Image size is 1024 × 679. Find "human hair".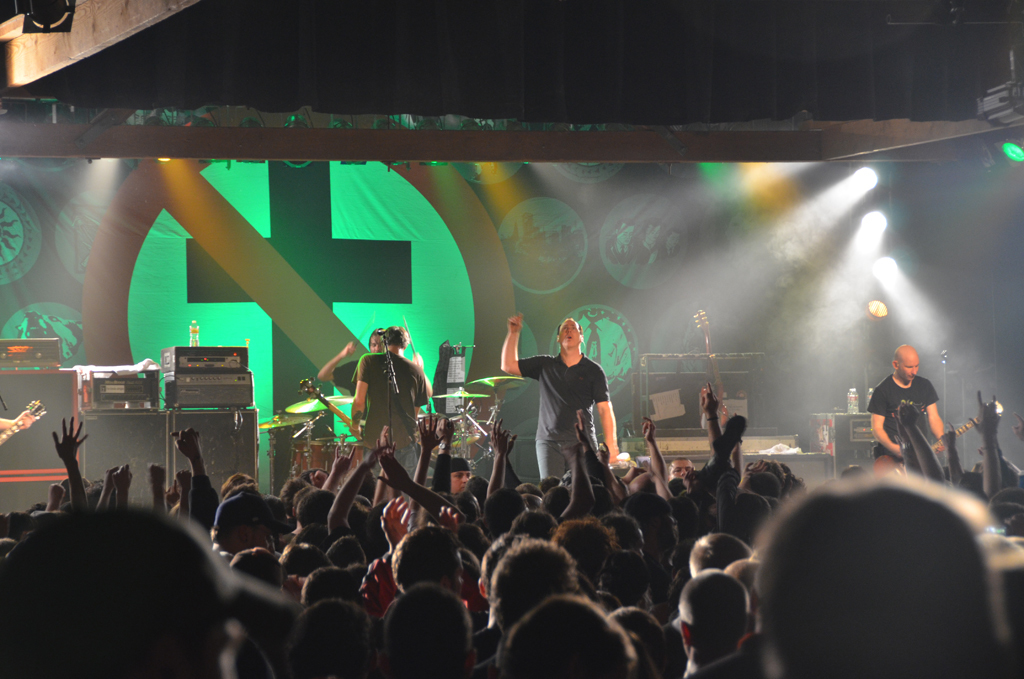
bbox=(759, 477, 974, 644).
